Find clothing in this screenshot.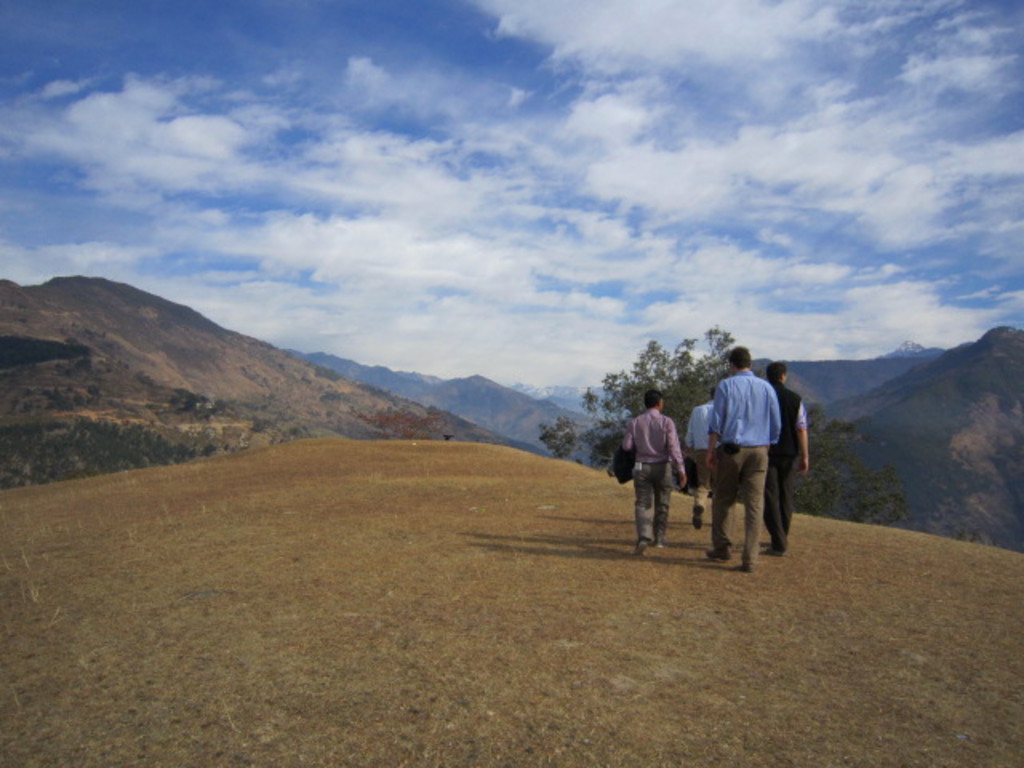
The bounding box for clothing is bbox=(757, 374, 808, 534).
